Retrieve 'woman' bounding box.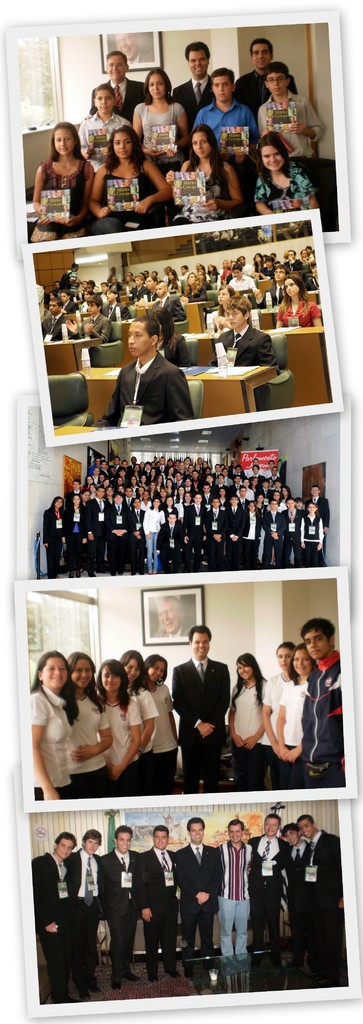
Bounding box: [left=273, top=273, right=320, bottom=328].
